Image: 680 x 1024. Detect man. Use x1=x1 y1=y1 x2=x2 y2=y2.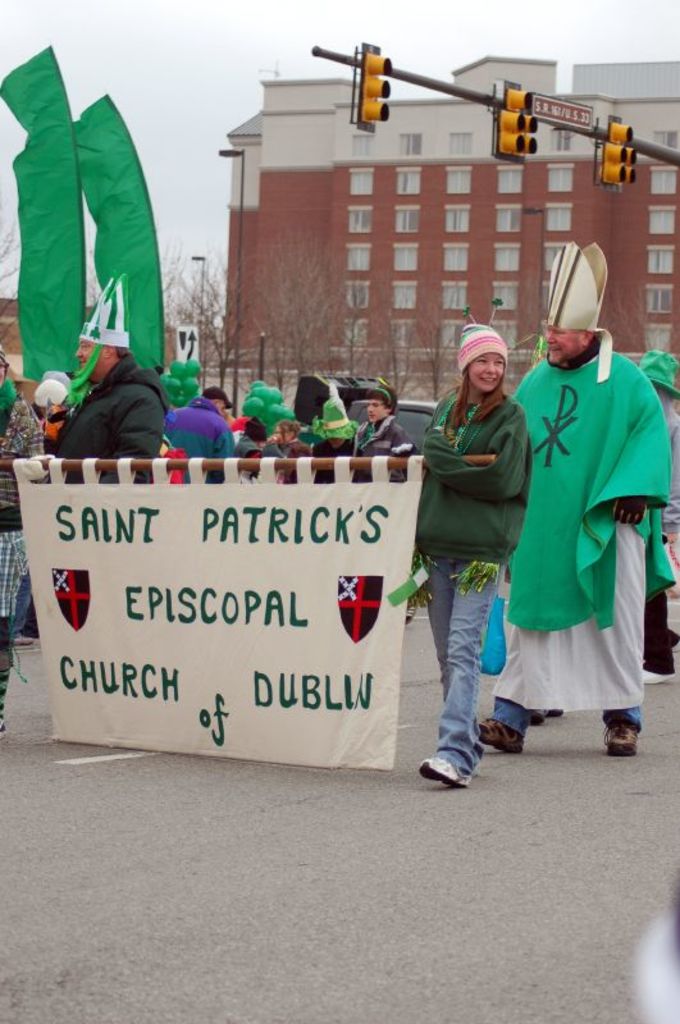
x1=352 y1=381 x2=425 y2=485.
